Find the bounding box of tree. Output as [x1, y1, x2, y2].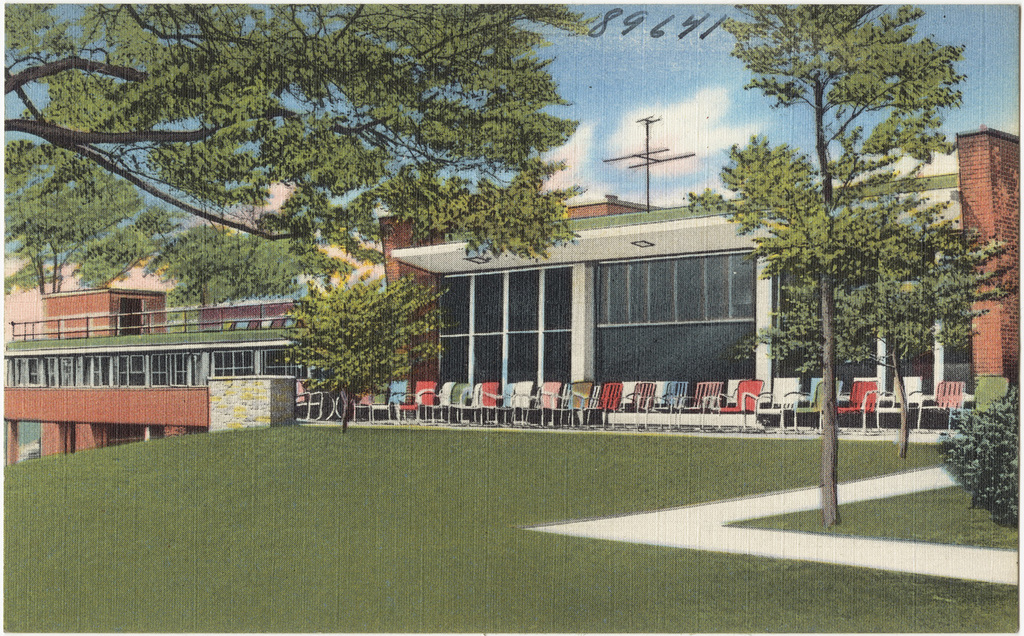
[71, 204, 195, 289].
